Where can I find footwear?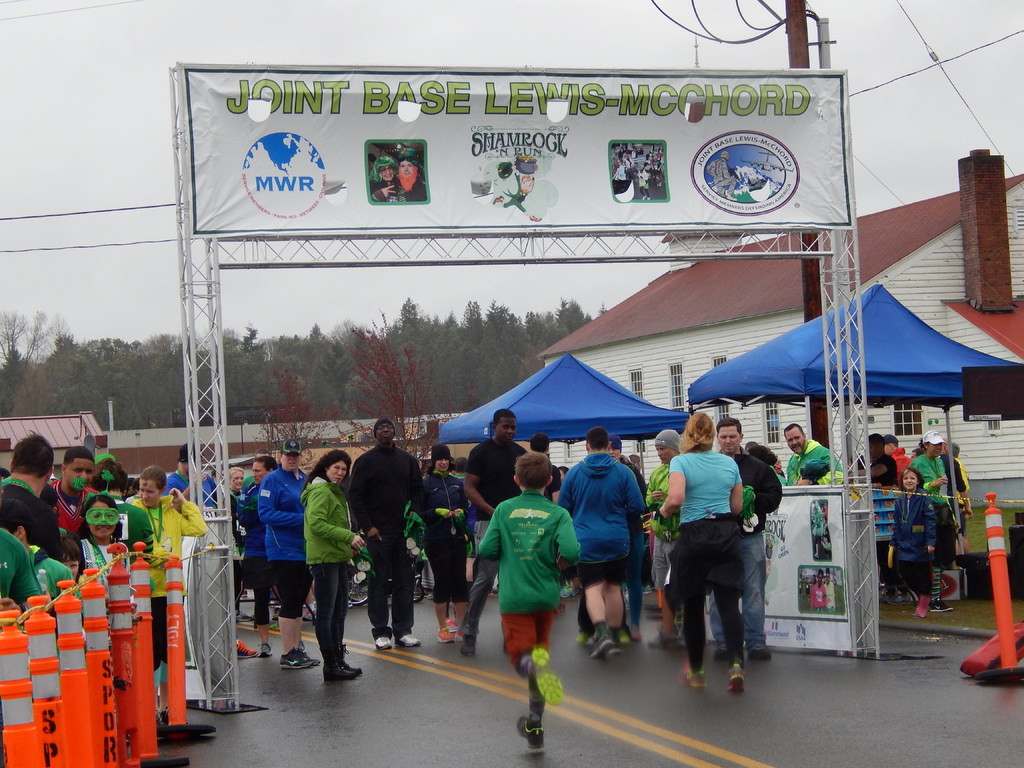
You can find it at [x1=375, y1=637, x2=395, y2=650].
